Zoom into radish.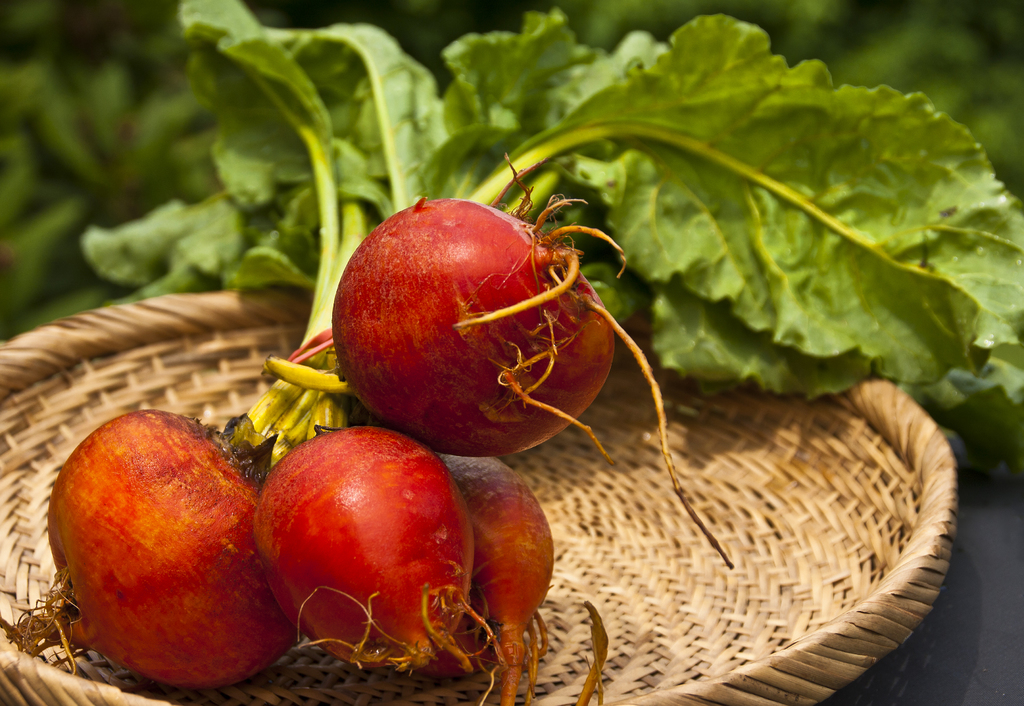
Zoom target: (x1=10, y1=417, x2=287, y2=696).
